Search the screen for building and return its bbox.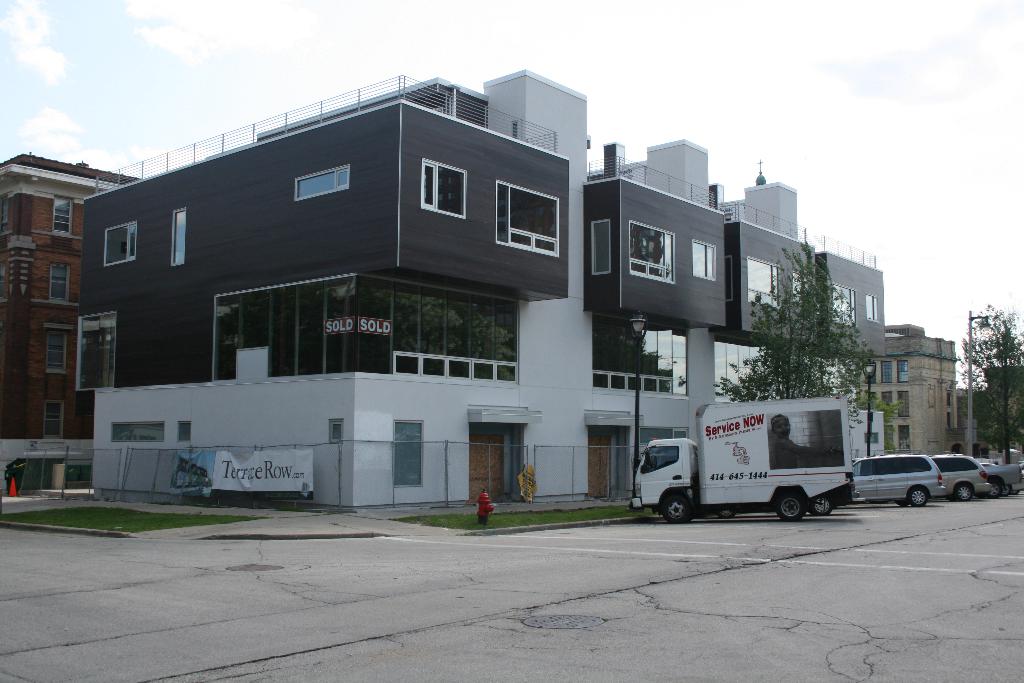
Found: 886/323/1023/456.
